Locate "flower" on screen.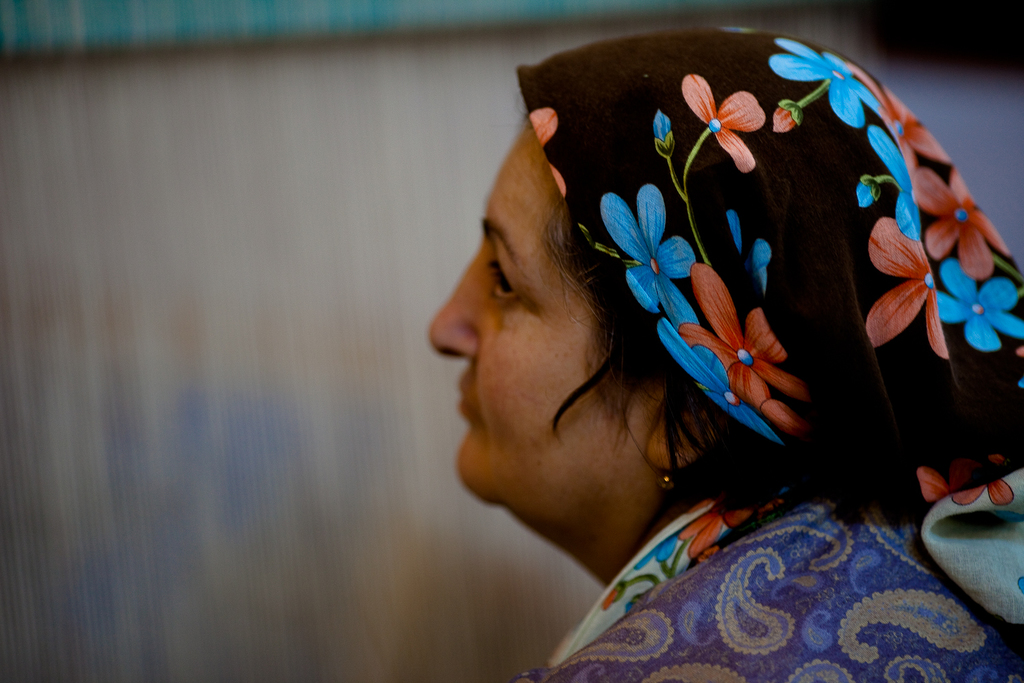
On screen at 601/183/701/329.
